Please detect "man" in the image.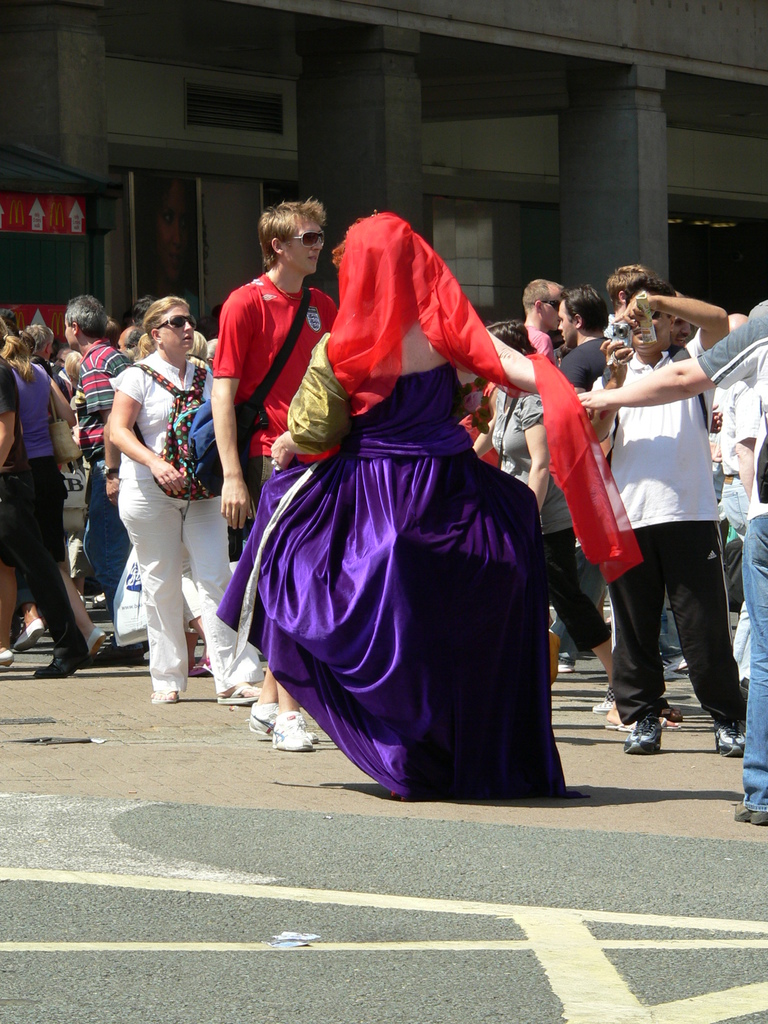
[x1=216, y1=196, x2=336, y2=756].
